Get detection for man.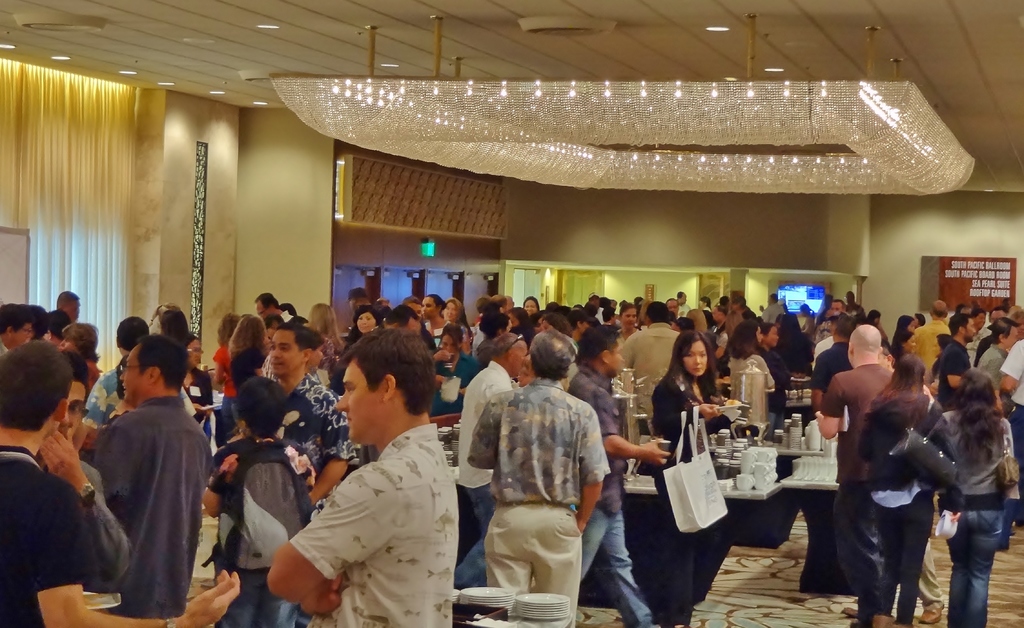
Detection: detection(95, 394, 212, 617).
